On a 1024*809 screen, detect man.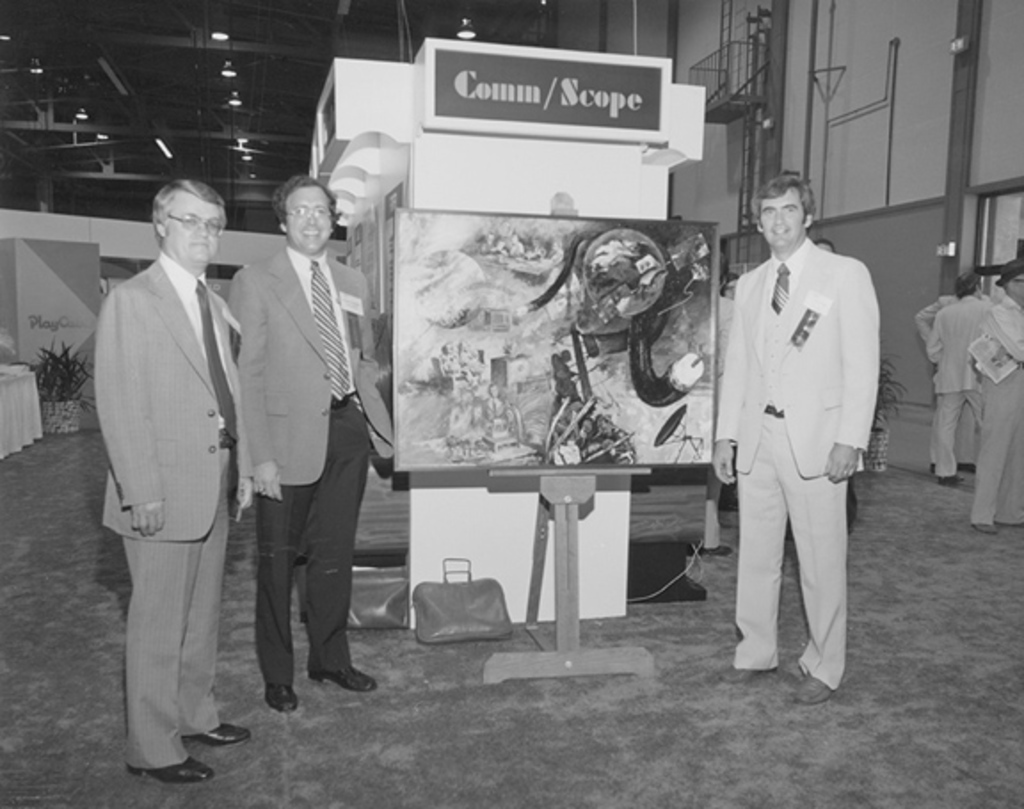
l=688, t=251, r=734, b=560.
